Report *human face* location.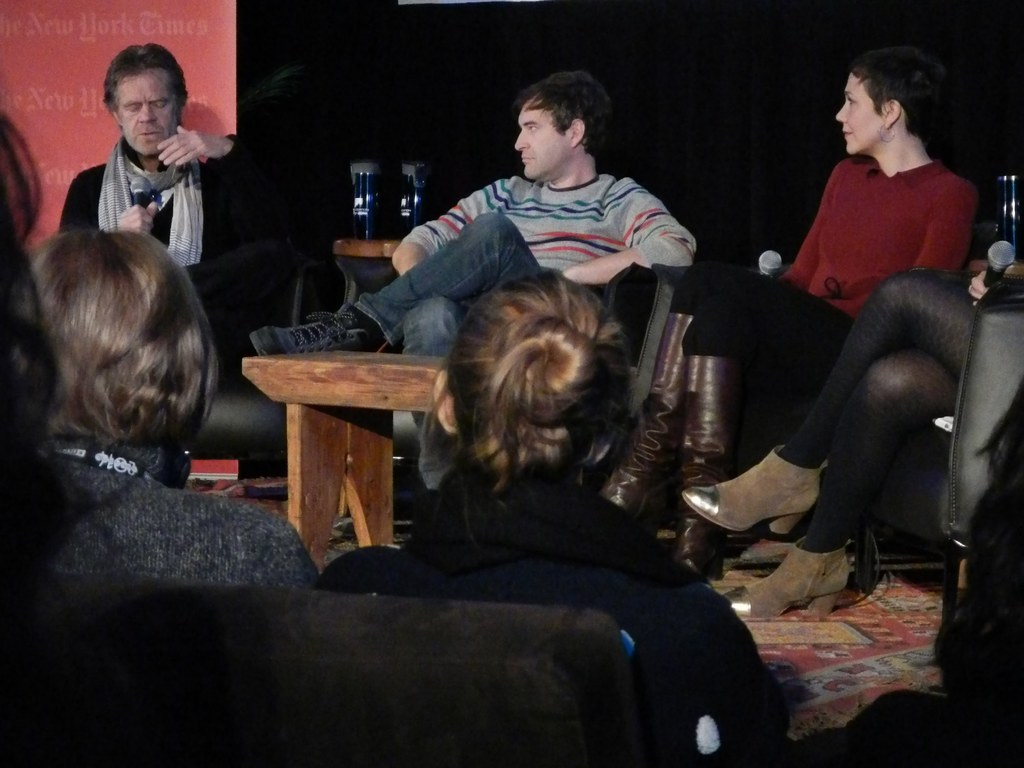
Report: Rect(836, 73, 881, 160).
